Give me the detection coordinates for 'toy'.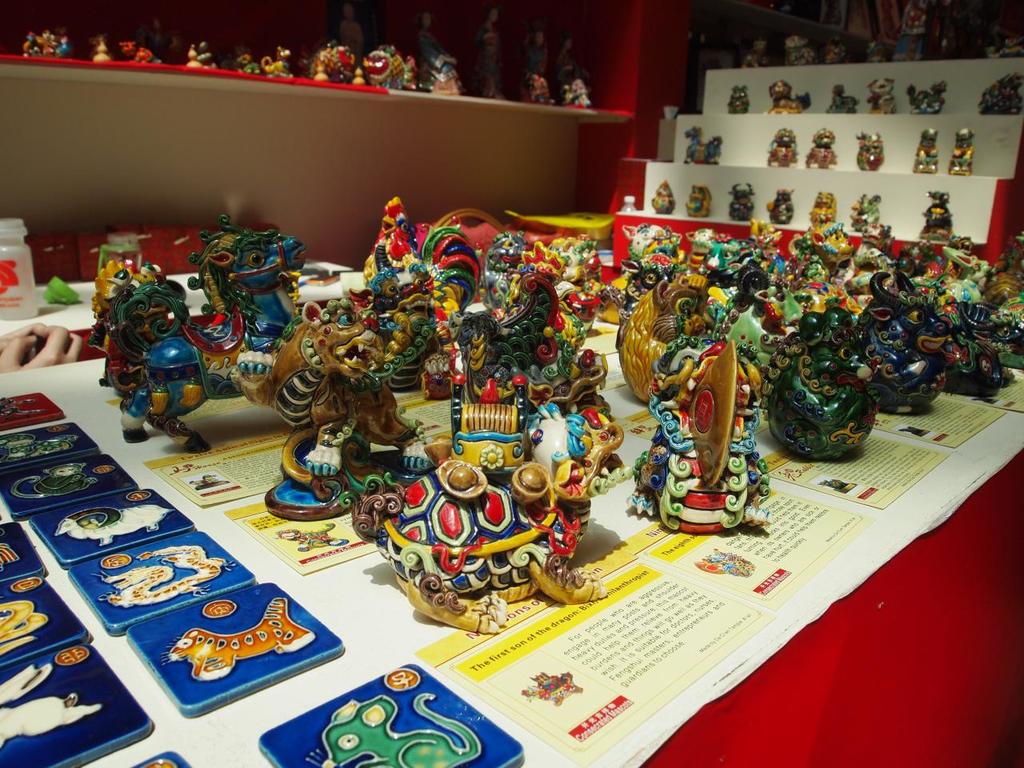
rect(266, 46, 287, 78).
